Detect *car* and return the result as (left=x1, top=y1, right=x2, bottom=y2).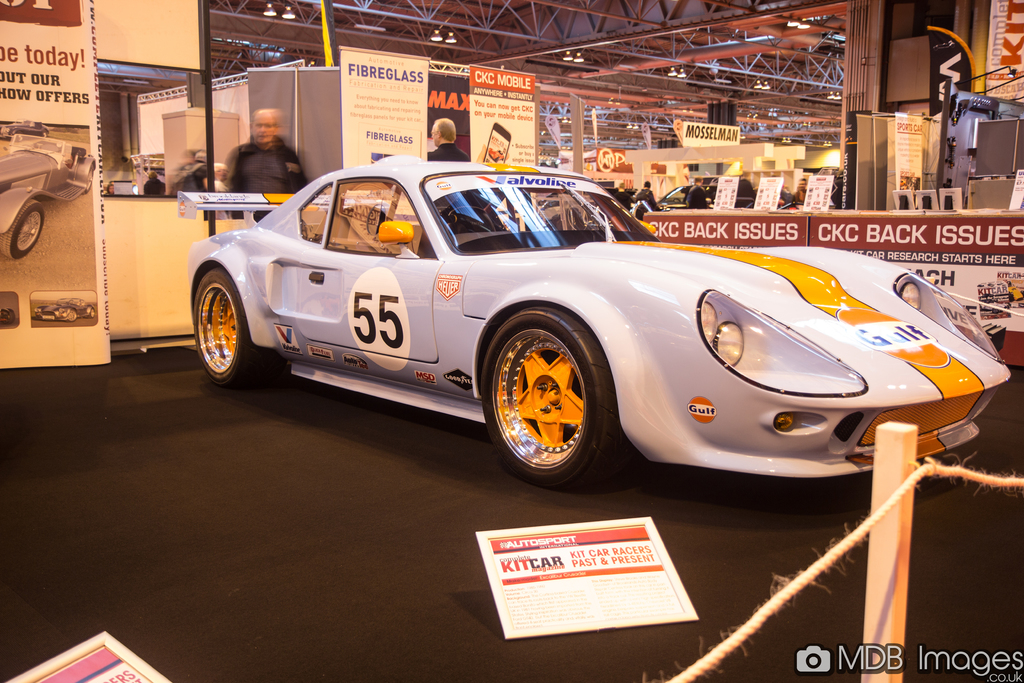
(left=1009, top=280, right=1023, bottom=302).
